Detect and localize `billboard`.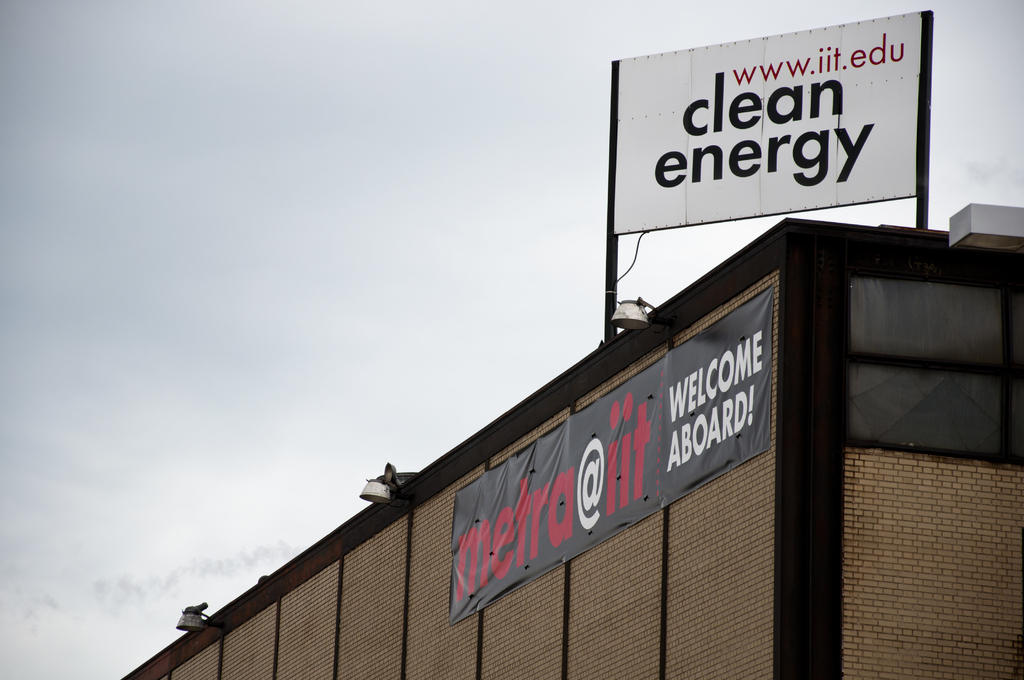
Localized at (left=615, top=31, right=927, bottom=231).
